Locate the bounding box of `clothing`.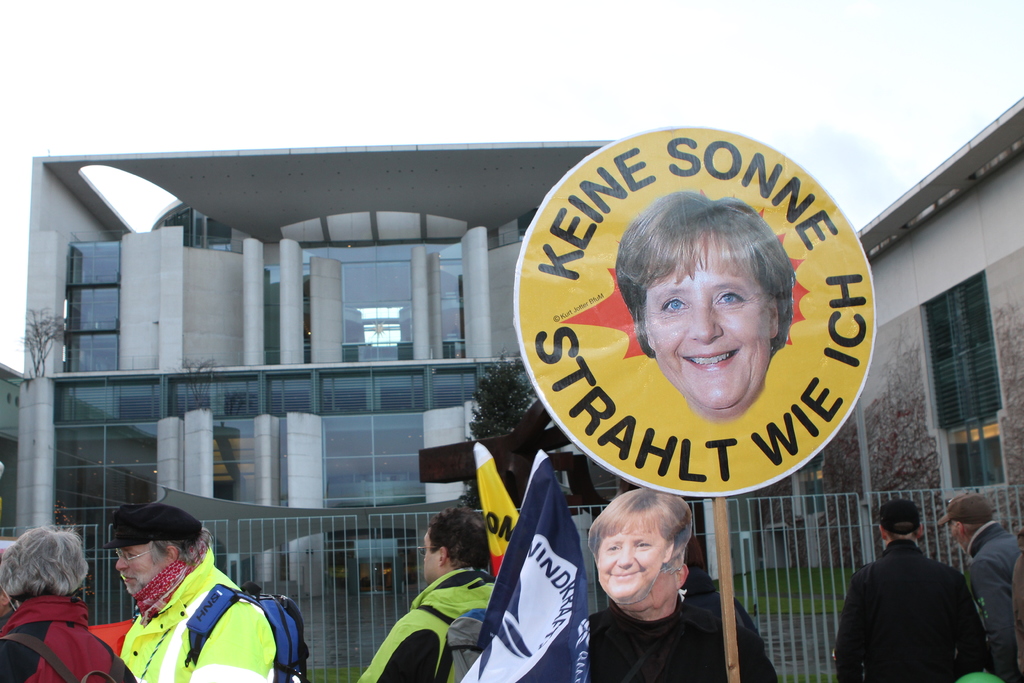
Bounding box: bbox=[2, 597, 141, 682].
